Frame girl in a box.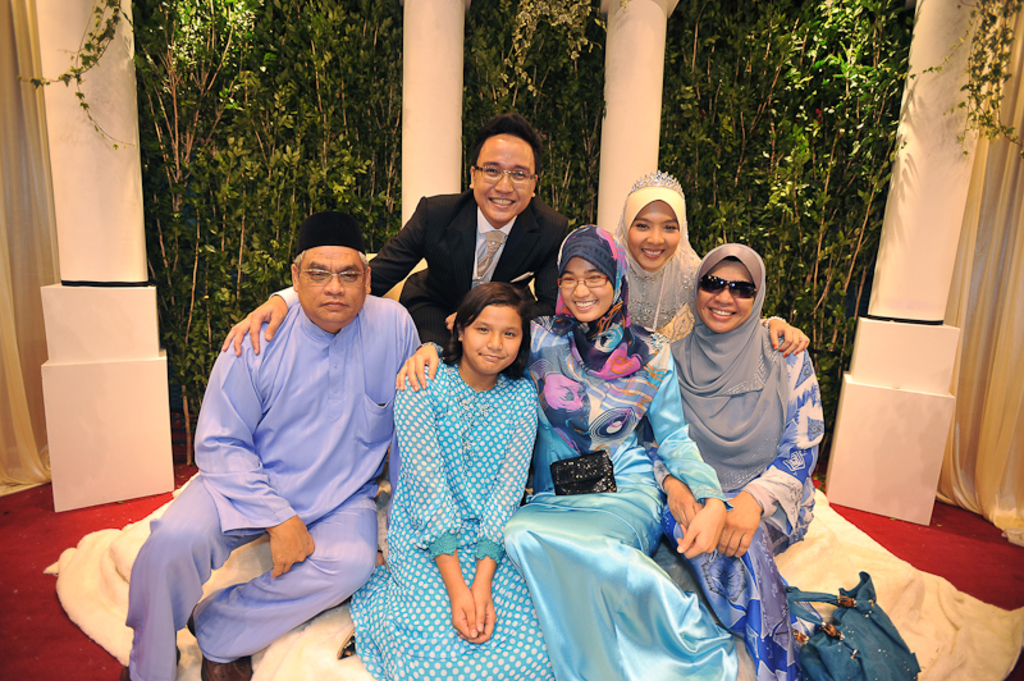
bbox(348, 284, 536, 680).
